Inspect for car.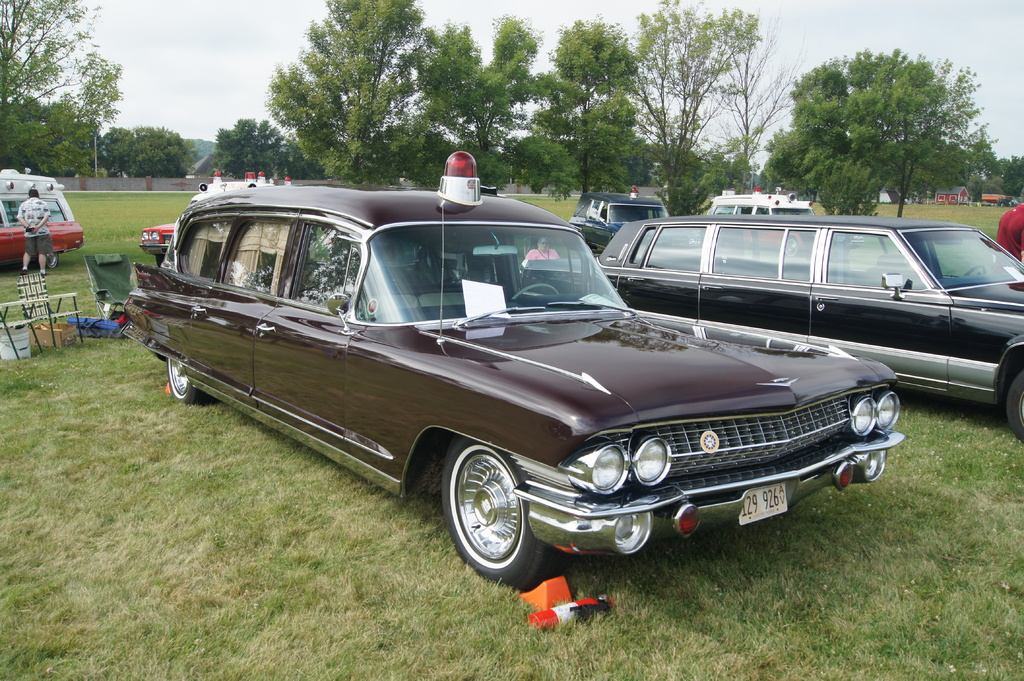
Inspection: [524,216,1023,441].
